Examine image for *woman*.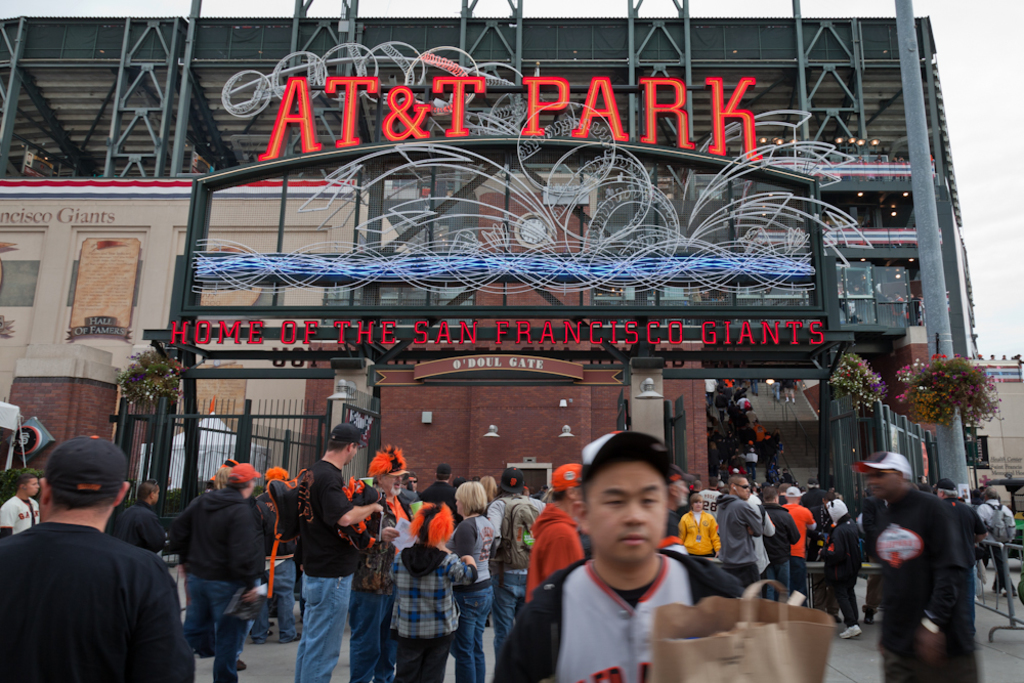
Examination result: bbox=(476, 474, 497, 508).
